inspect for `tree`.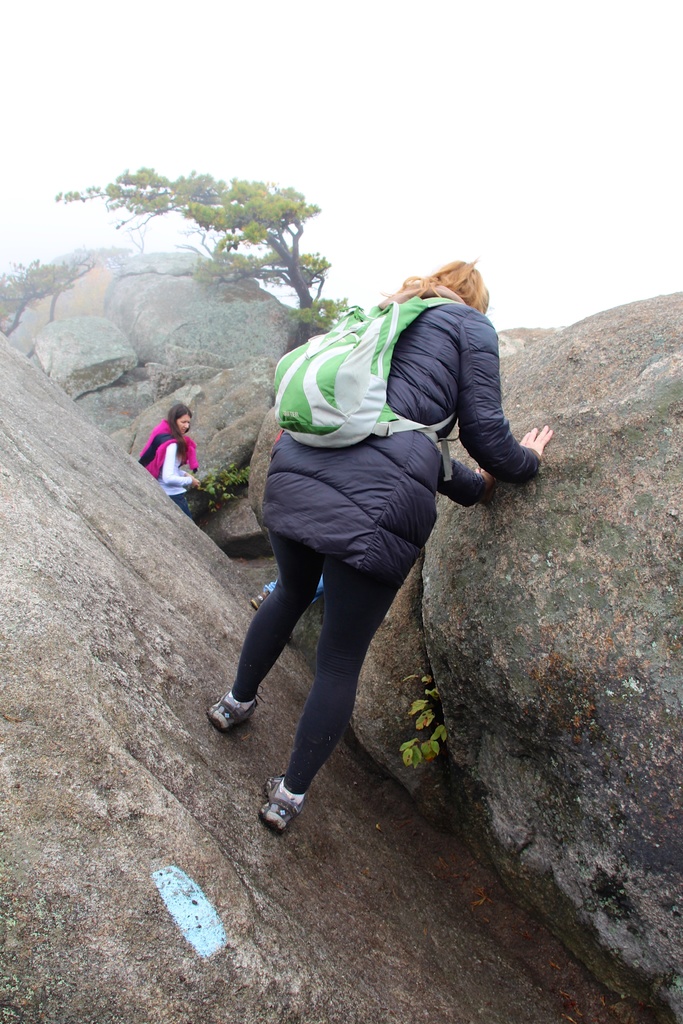
Inspection: [60,166,366,348].
